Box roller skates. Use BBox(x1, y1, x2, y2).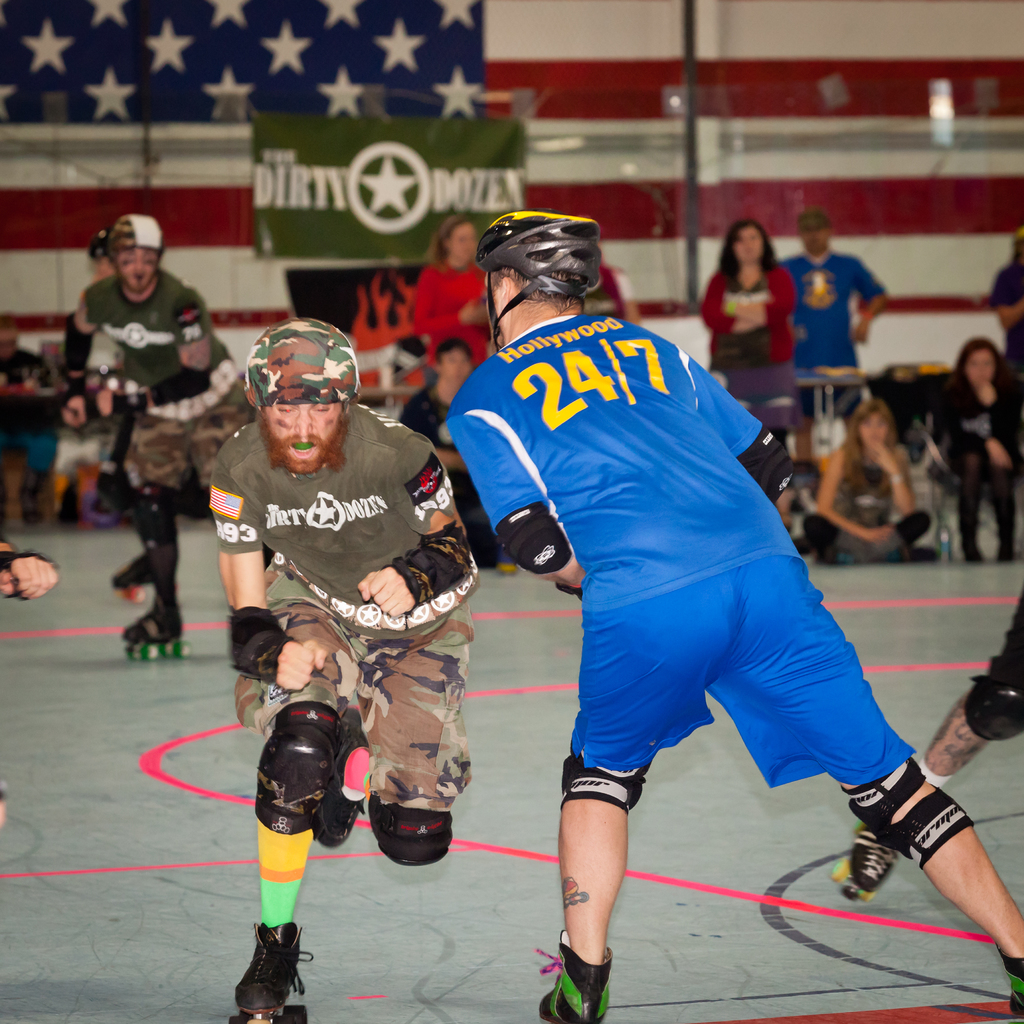
BBox(1004, 958, 1023, 1023).
